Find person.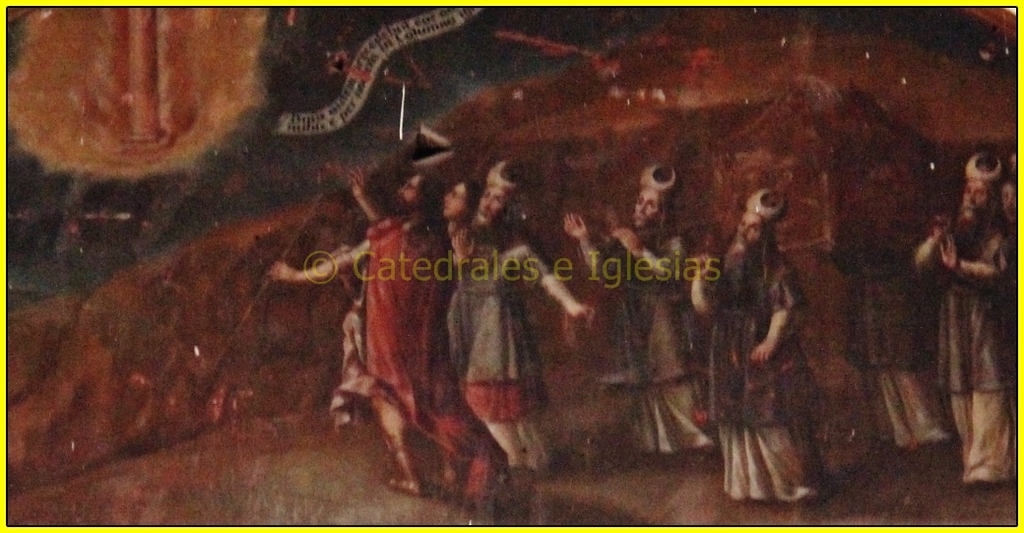
bbox(689, 189, 817, 501).
